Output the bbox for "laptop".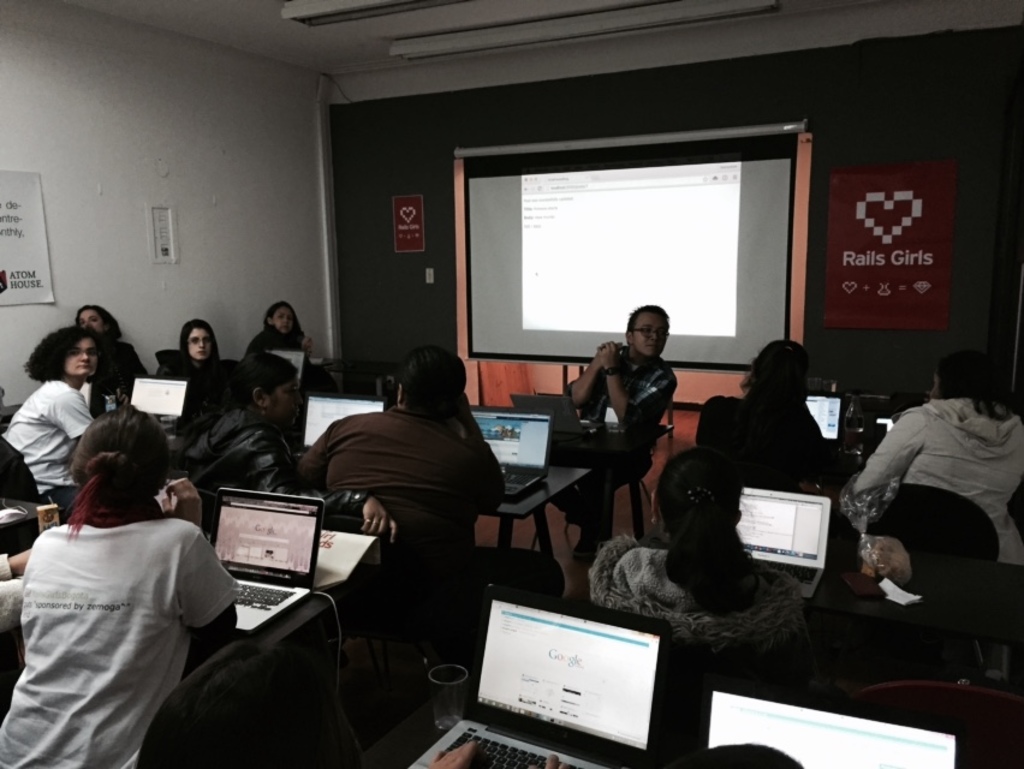
bbox=[692, 674, 963, 768].
